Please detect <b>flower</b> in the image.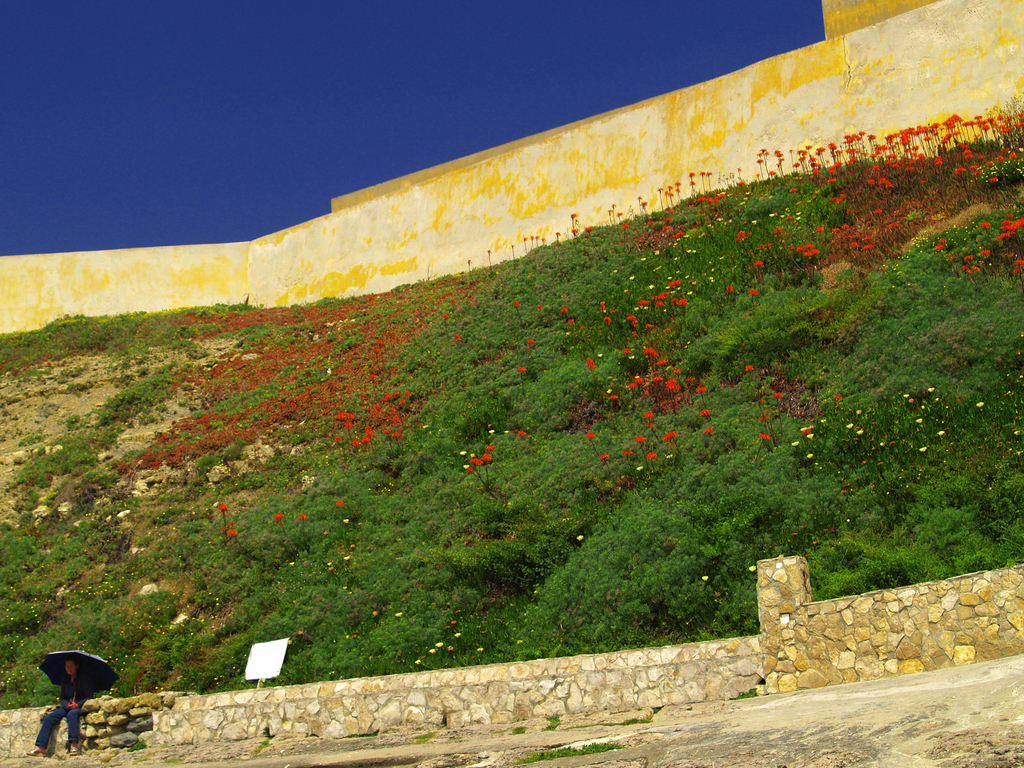
box(698, 409, 713, 416).
